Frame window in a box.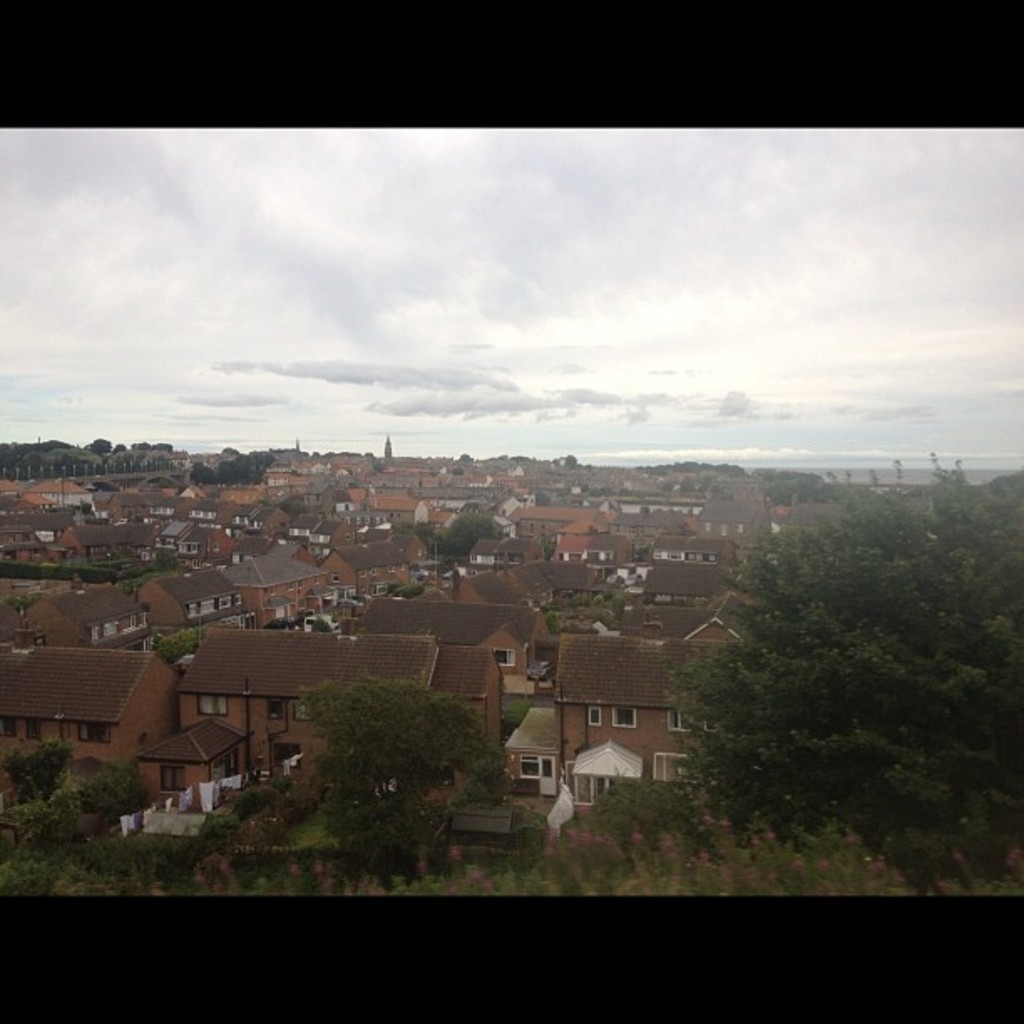
region(288, 694, 320, 723).
